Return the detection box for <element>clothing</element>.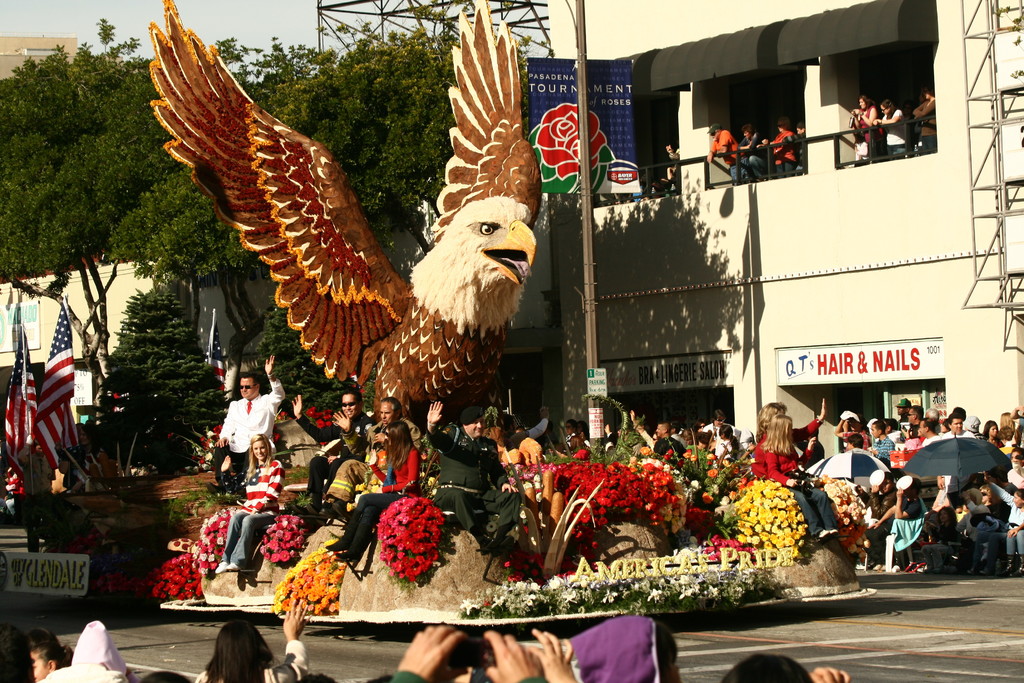
bbox=[296, 410, 367, 499].
